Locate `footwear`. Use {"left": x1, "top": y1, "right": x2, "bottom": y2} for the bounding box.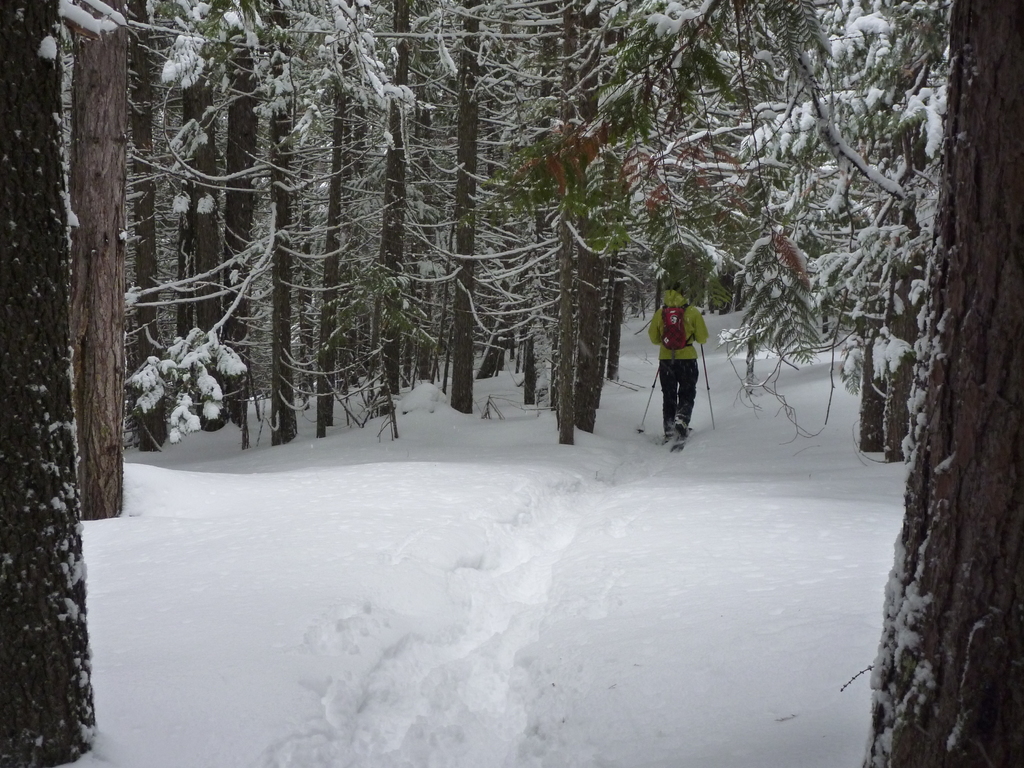
{"left": 675, "top": 415, "right": 691, "bottom": 451}.
